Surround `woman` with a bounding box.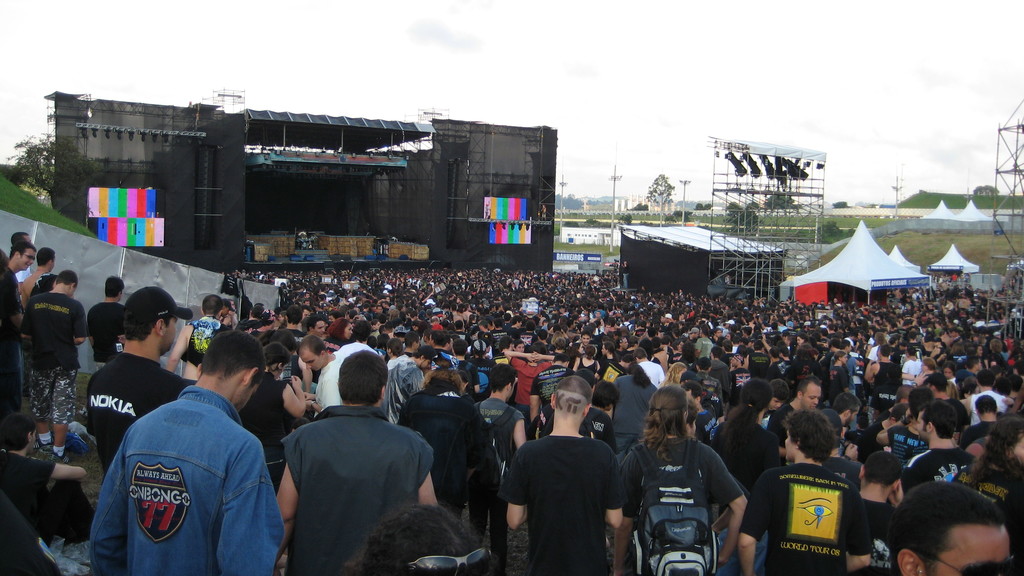
Rect(612, 378, 748, 575).
